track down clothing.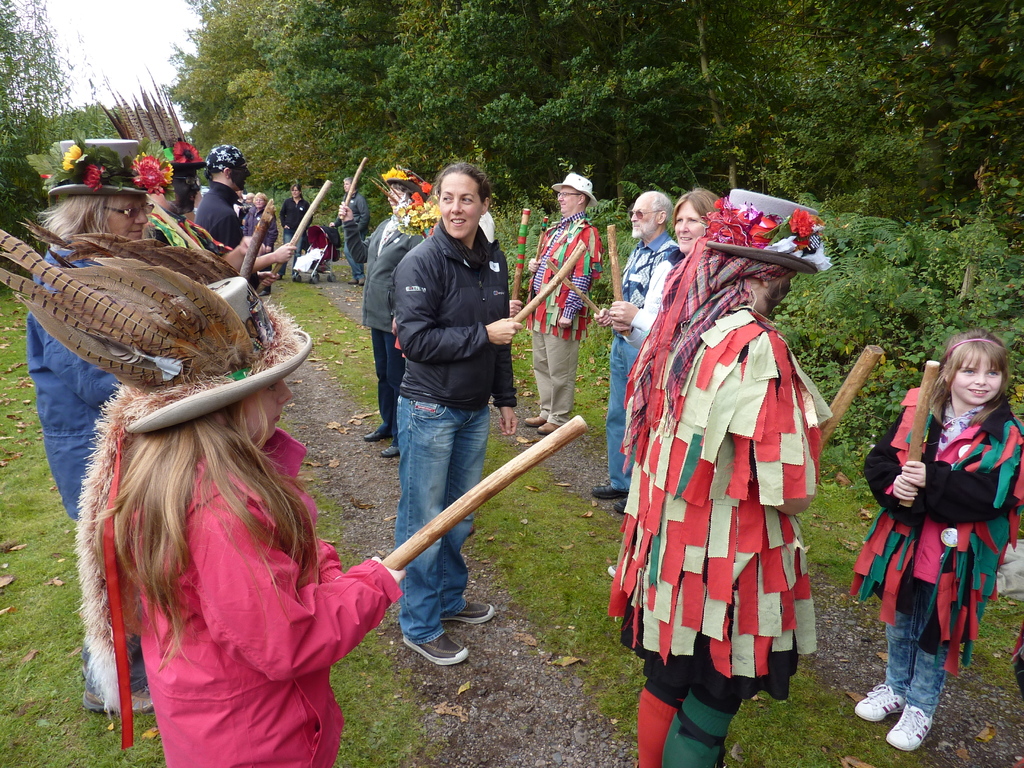
Tracked to x1=874 y1=392 x2=1012 y2=676.
